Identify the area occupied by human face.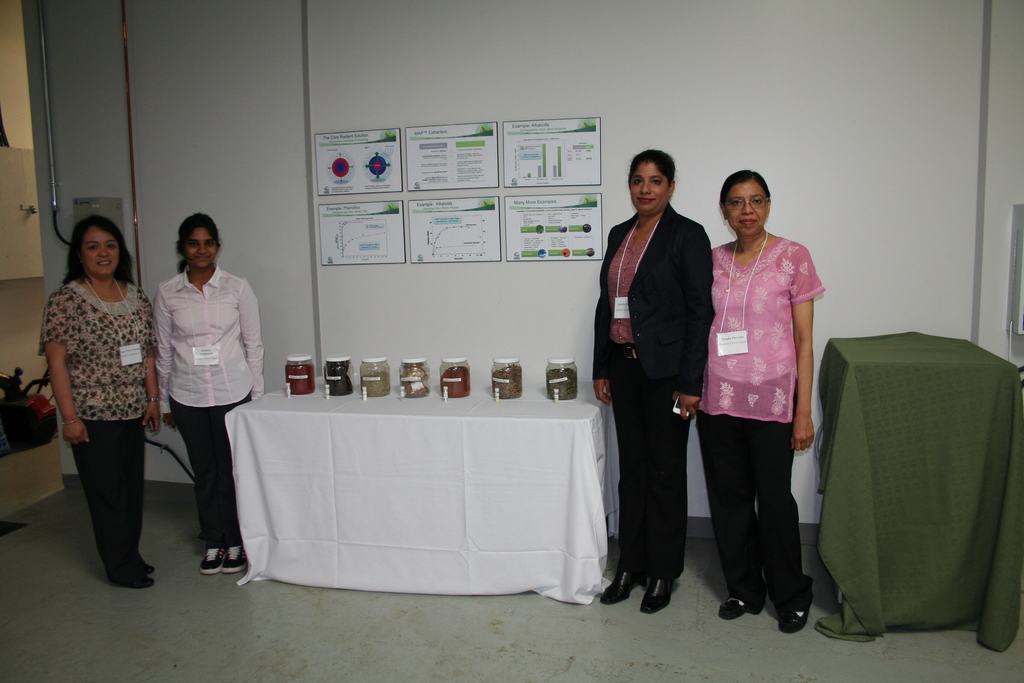
Area: (730, 179, 769, 235).
